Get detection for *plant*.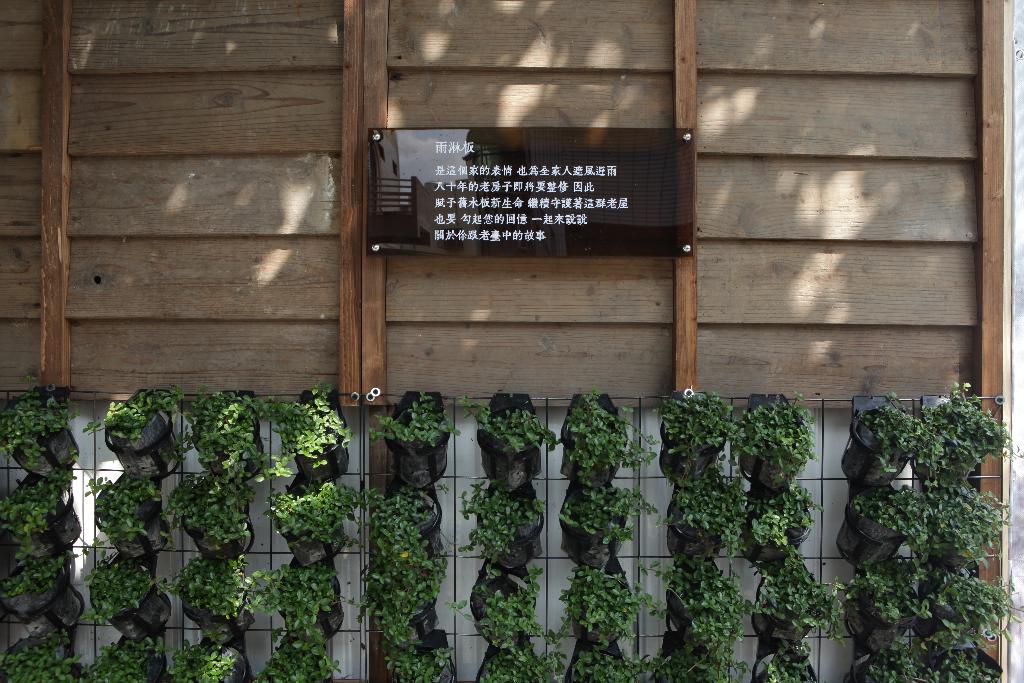
Detection: <bbox>256, 375, 366, 468</bbox>.
